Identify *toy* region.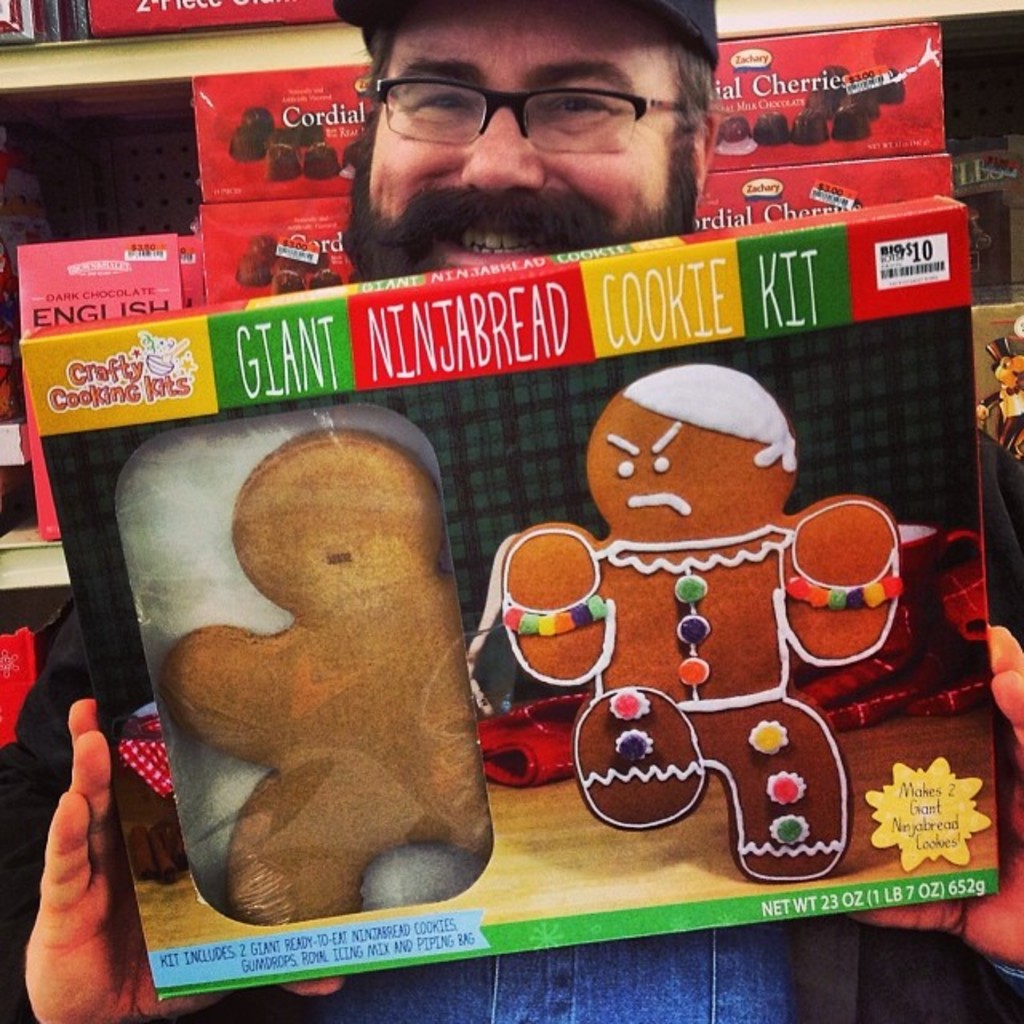
Region: region(157, 426, 488, 925).
